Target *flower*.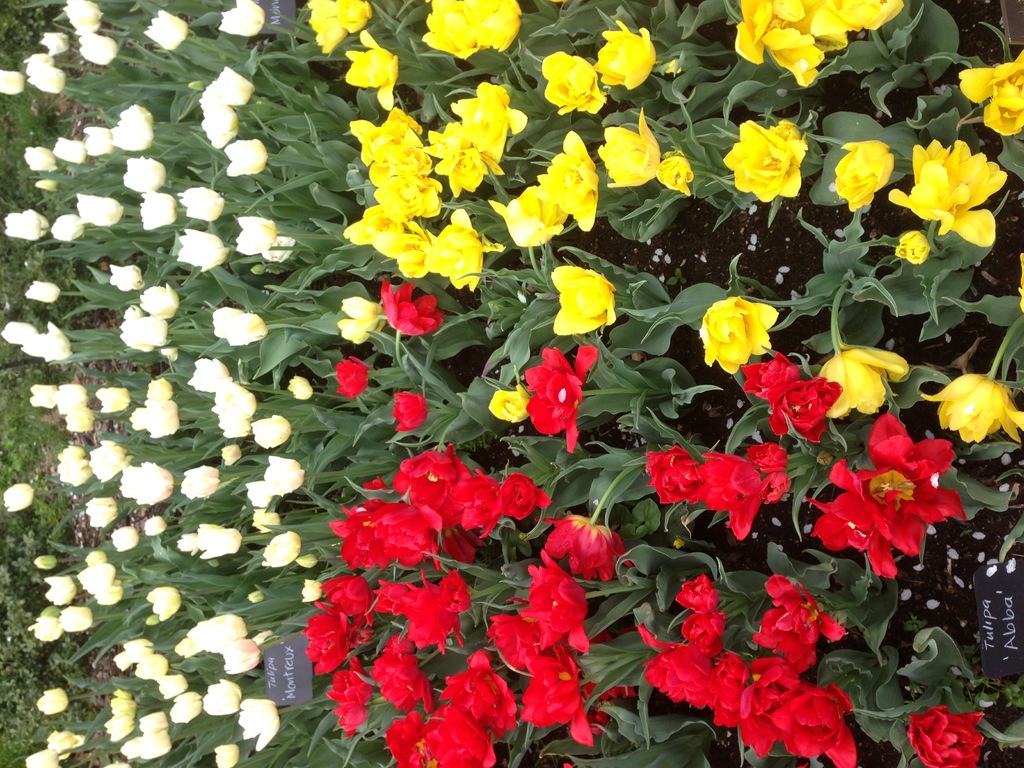
Target region: x1=4, y1=484, x2=33, y2=514.
